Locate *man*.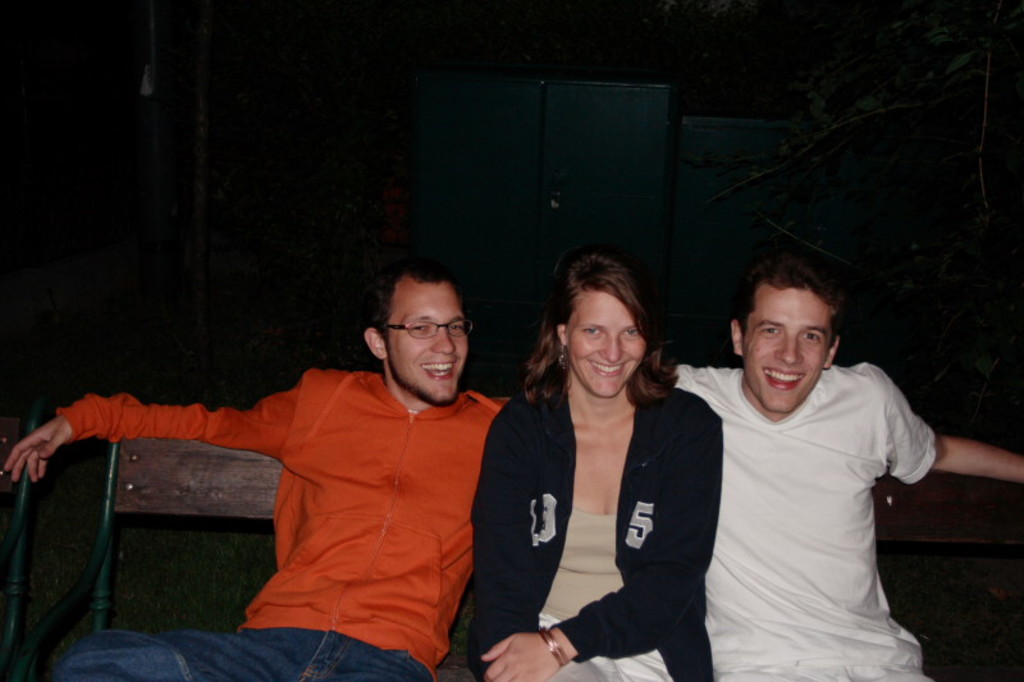
Bounding box: l=0, t=264, r=515, b=681.
